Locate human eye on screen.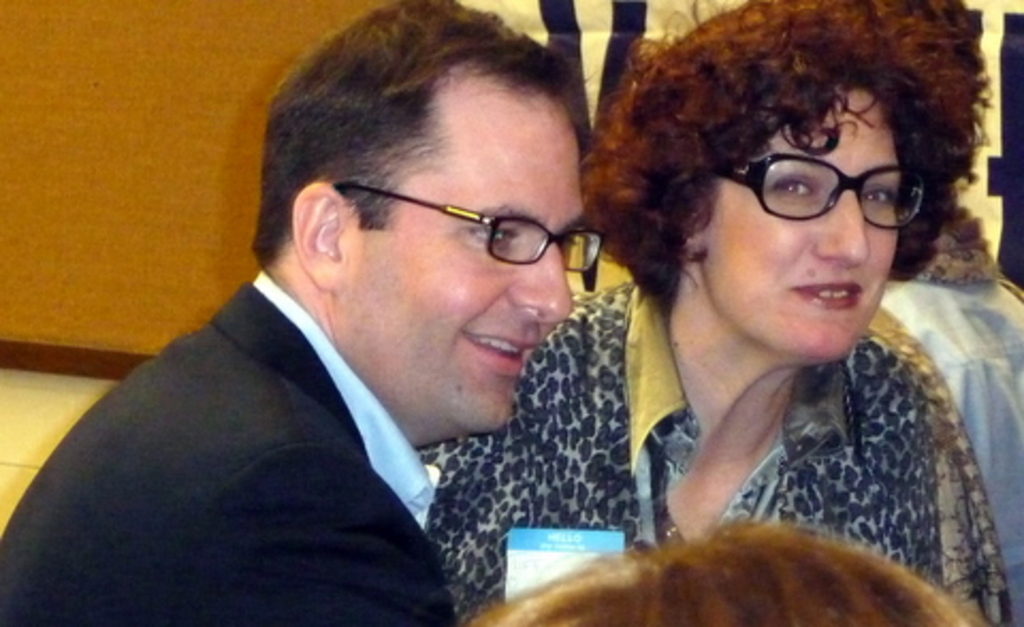
On screen at 858:183:892:211.
